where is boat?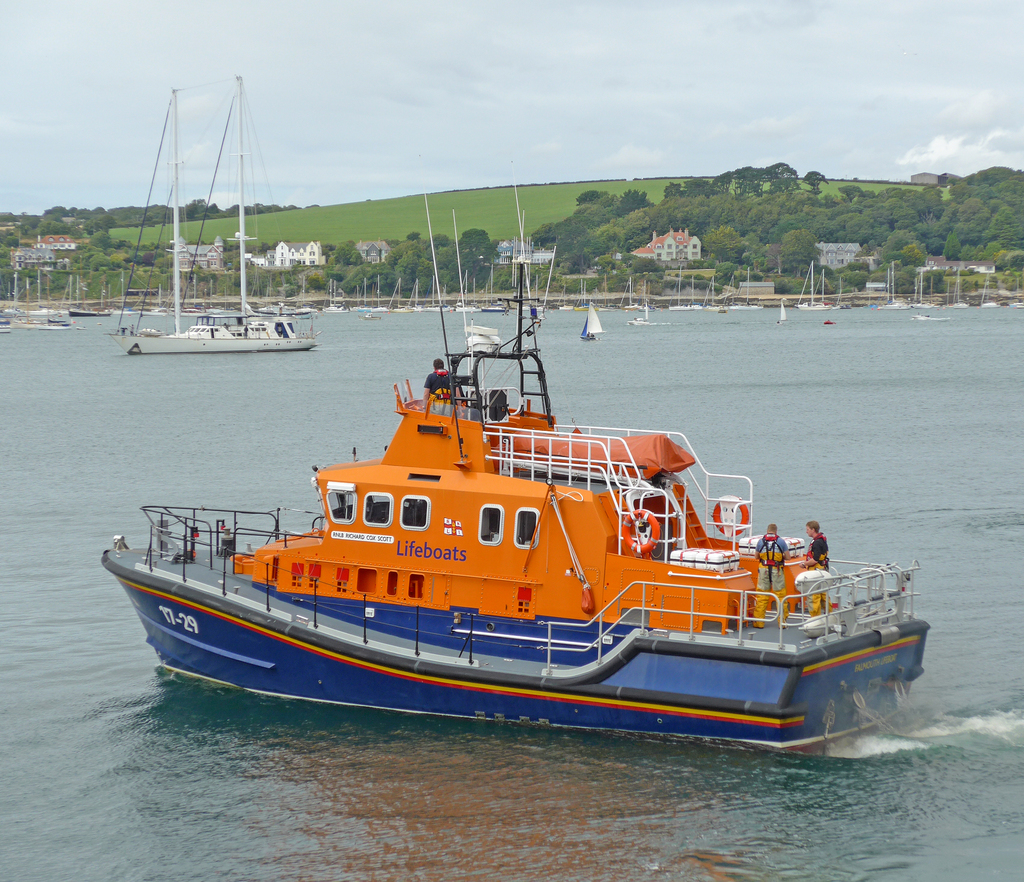
pyautogui.locateOnScreen(104, 74, 319, 359).
